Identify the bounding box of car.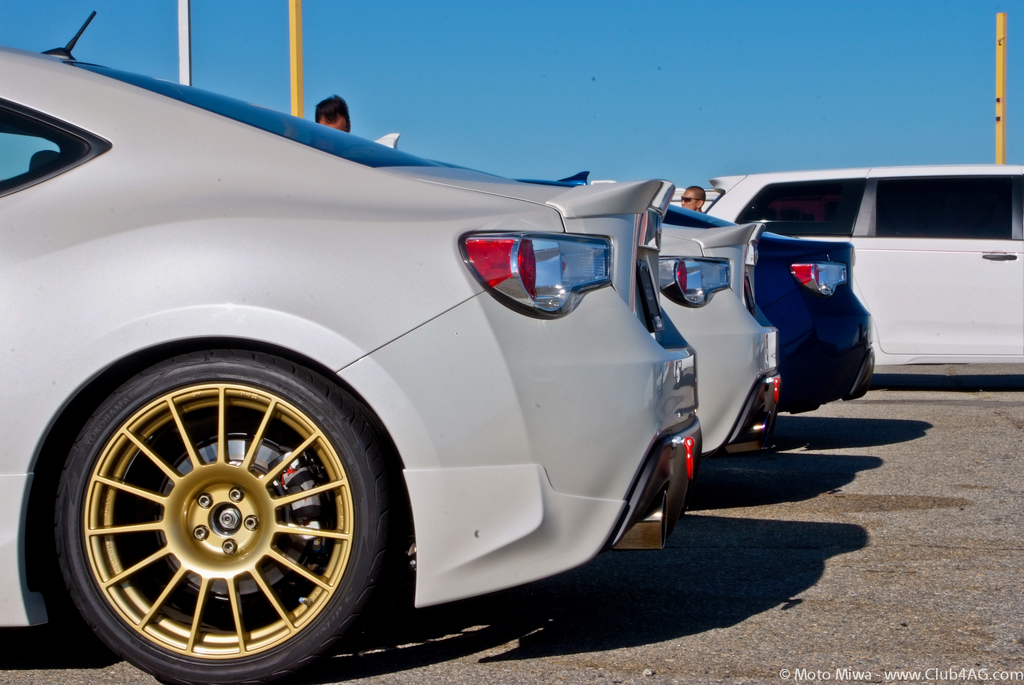
bbox=(580, 180, 788, 462).
